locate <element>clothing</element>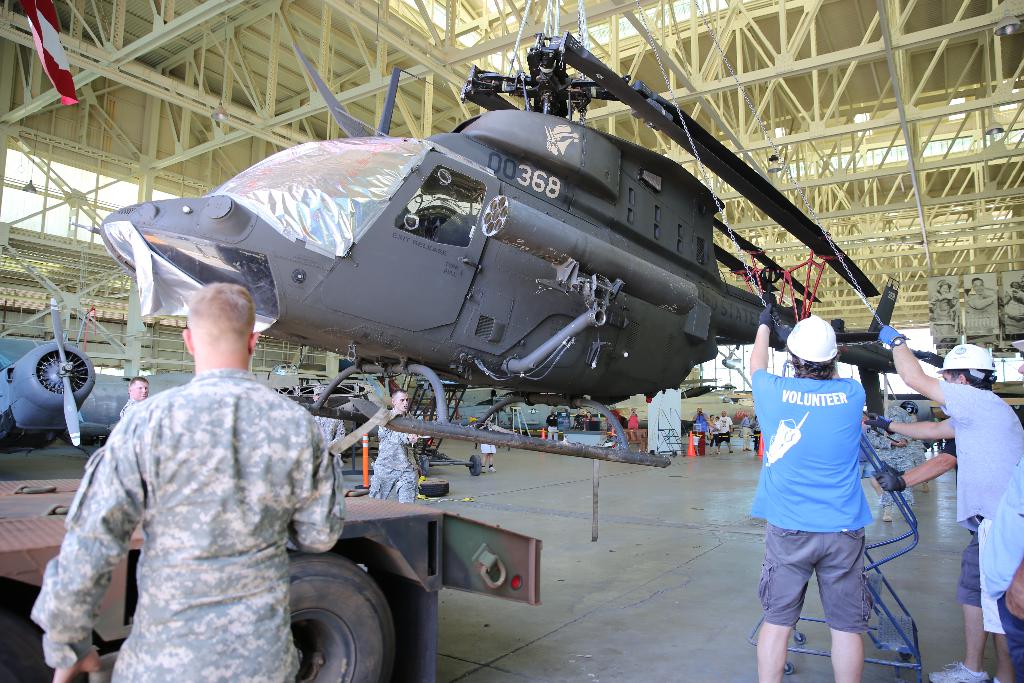
l=945, t=381, r=1022, b=610
